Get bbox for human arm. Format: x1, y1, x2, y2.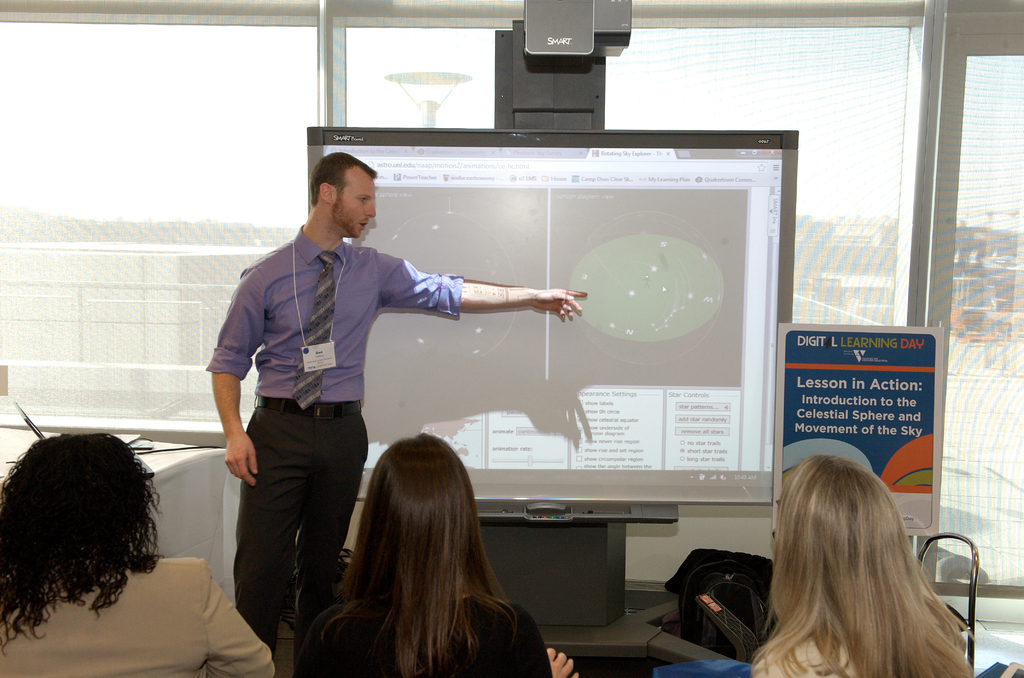
753, 636, 810, 677.
